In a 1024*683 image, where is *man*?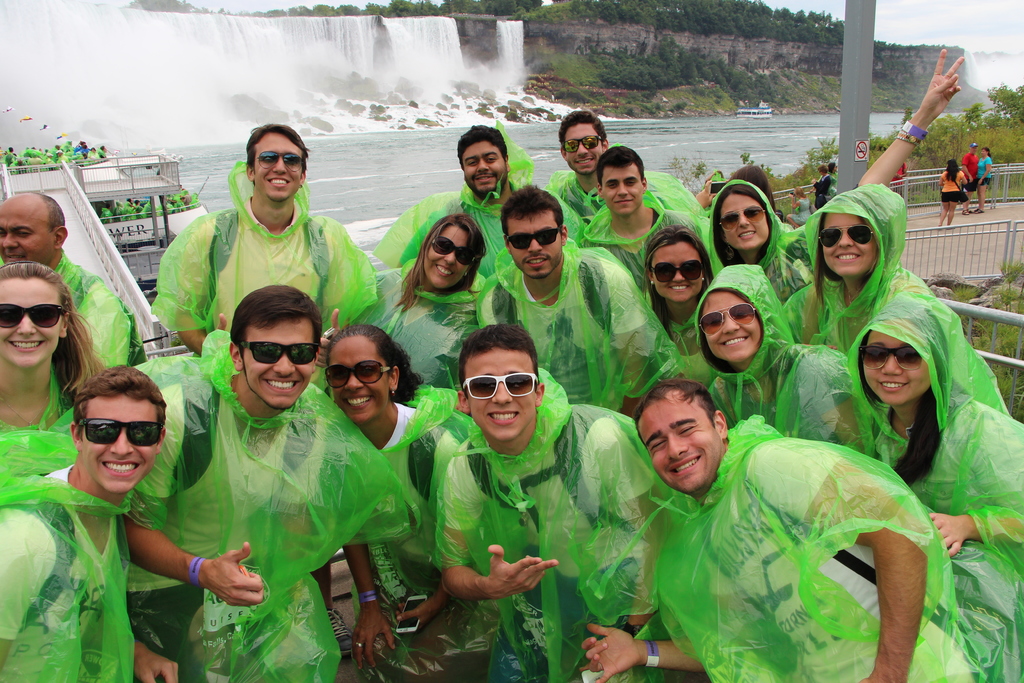
0 361 172 682.
